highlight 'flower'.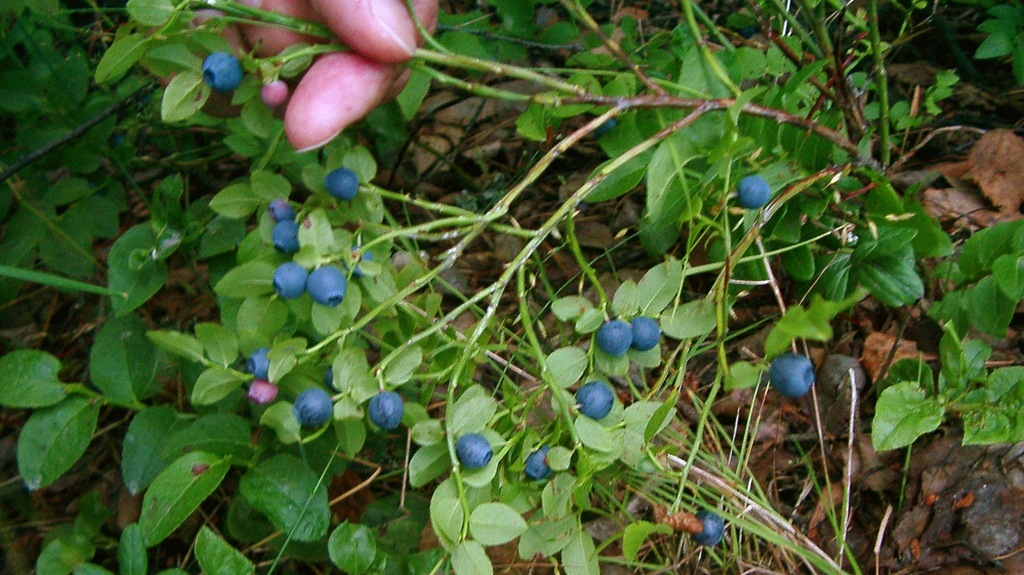
Highlighted region: 249,348,270,382.
